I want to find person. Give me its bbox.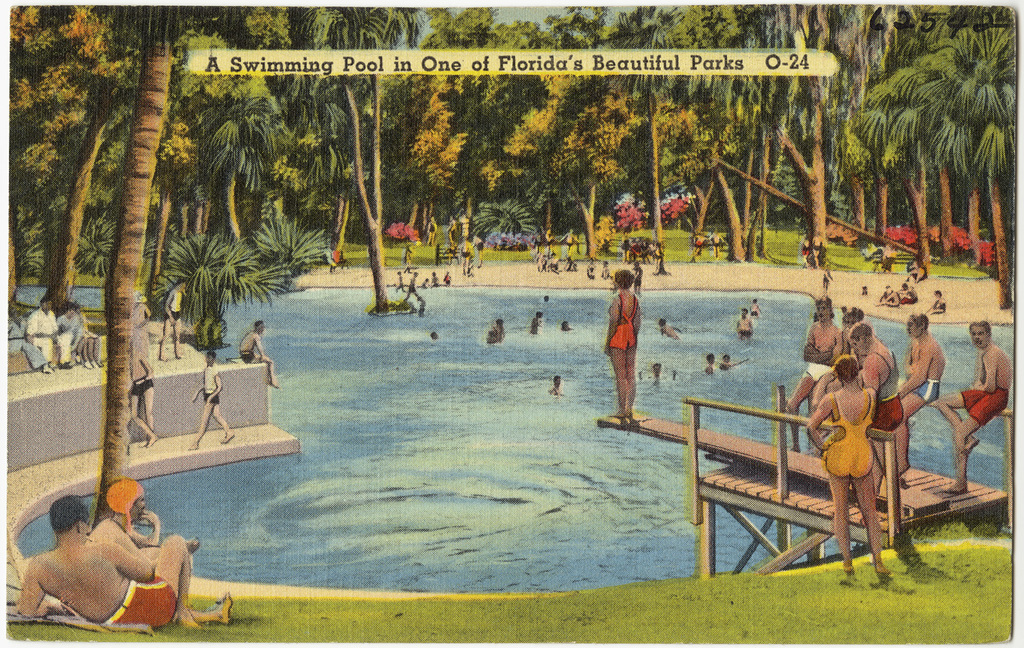
crop(884, 292, 895, 300).
